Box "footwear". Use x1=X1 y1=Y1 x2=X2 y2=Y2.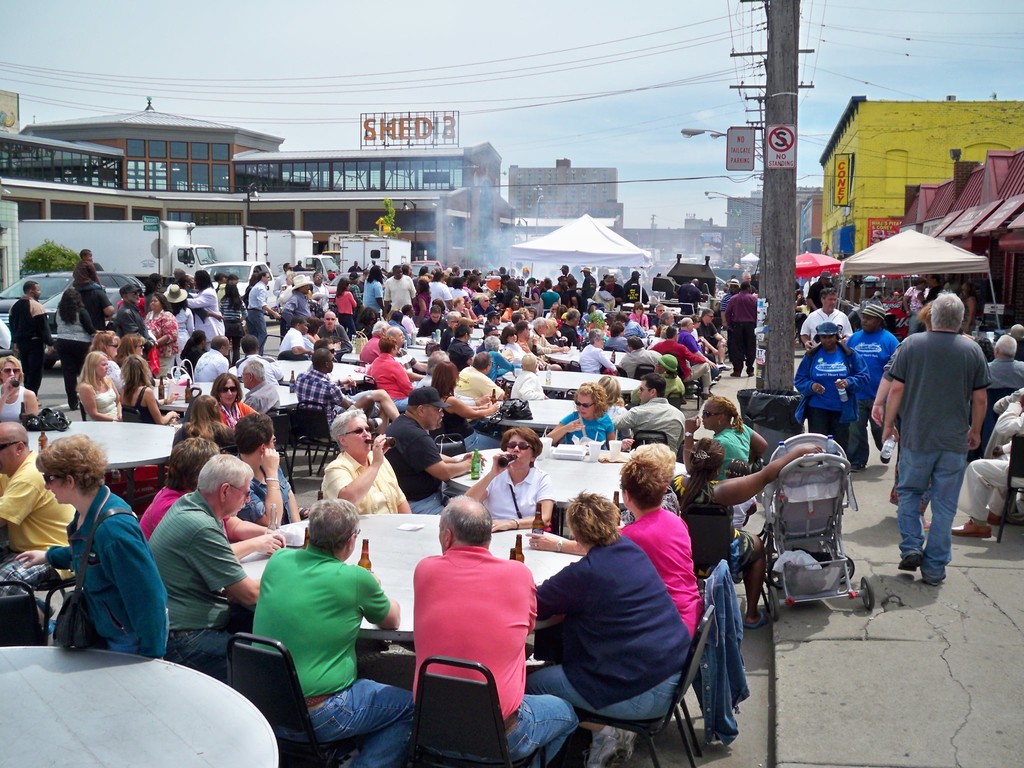
x1=600 y1=724 x2=633 y2=766.
